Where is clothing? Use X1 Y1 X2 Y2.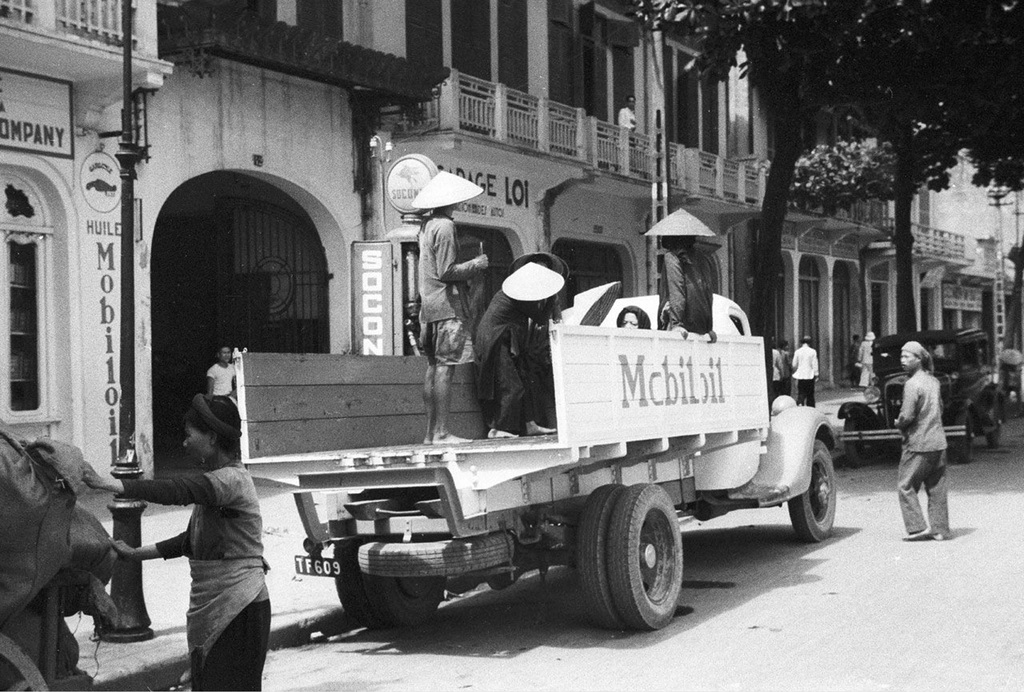
415 214 484 371.
